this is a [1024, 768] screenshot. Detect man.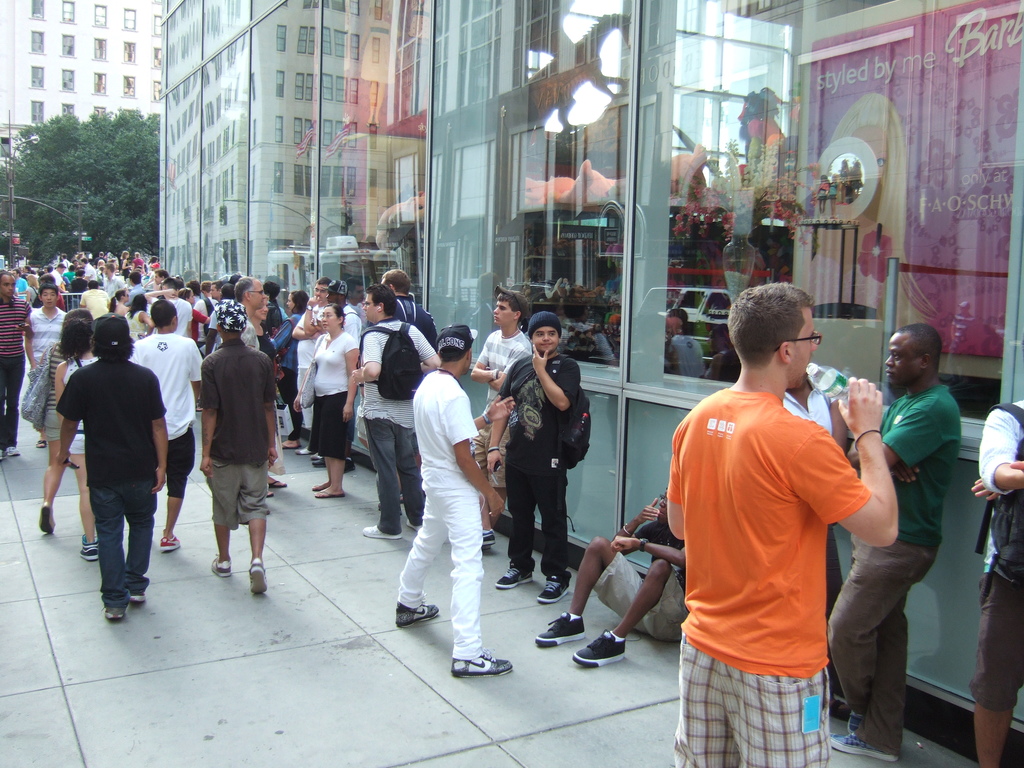
(127,298,202,550).
